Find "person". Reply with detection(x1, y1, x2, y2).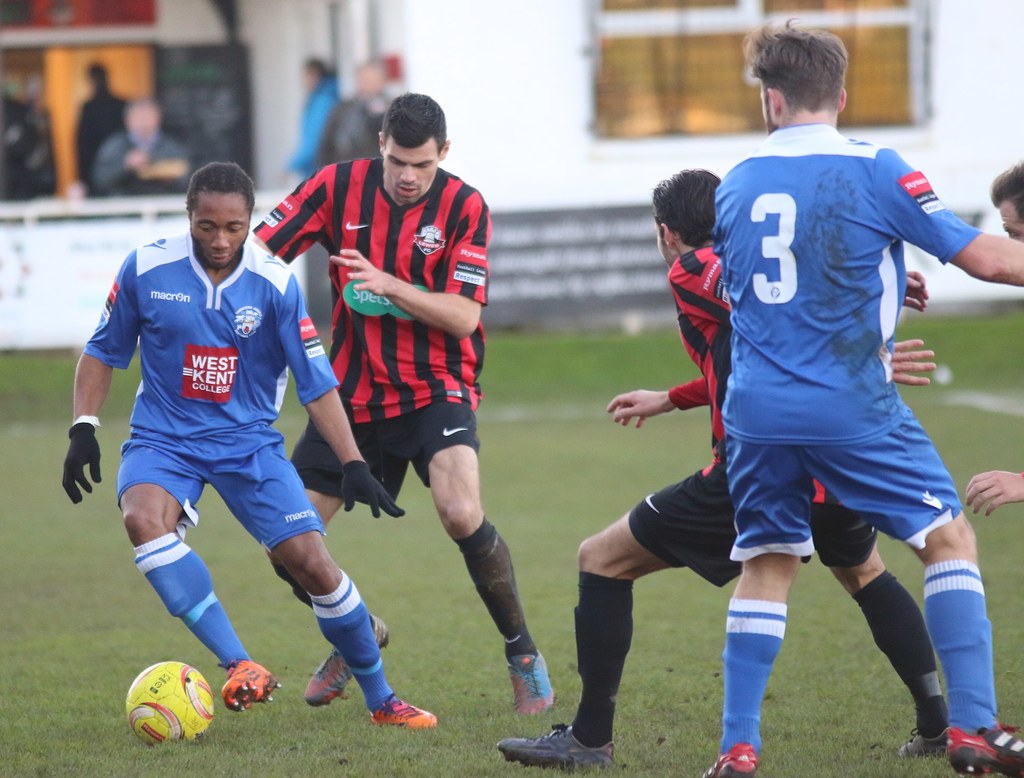
detection(307, 56, 391, 174).
